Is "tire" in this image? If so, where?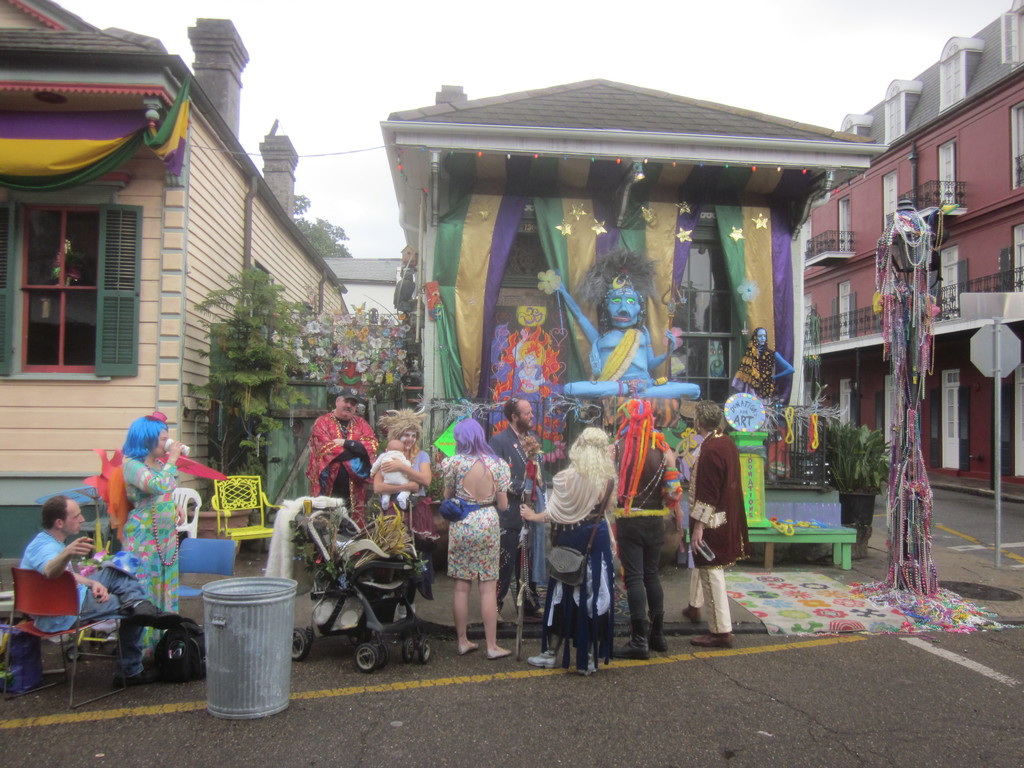
Yes, at pyautogui.locateOnScreen(67, 643, 83, 661).
